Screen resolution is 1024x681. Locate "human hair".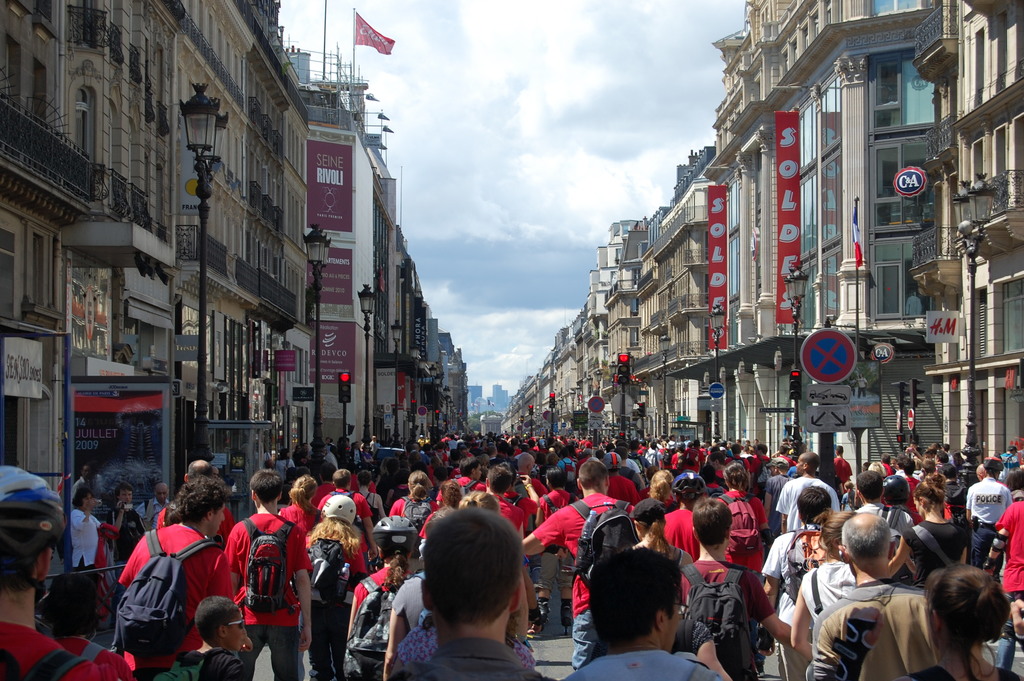
461, 457, 482, 475.
